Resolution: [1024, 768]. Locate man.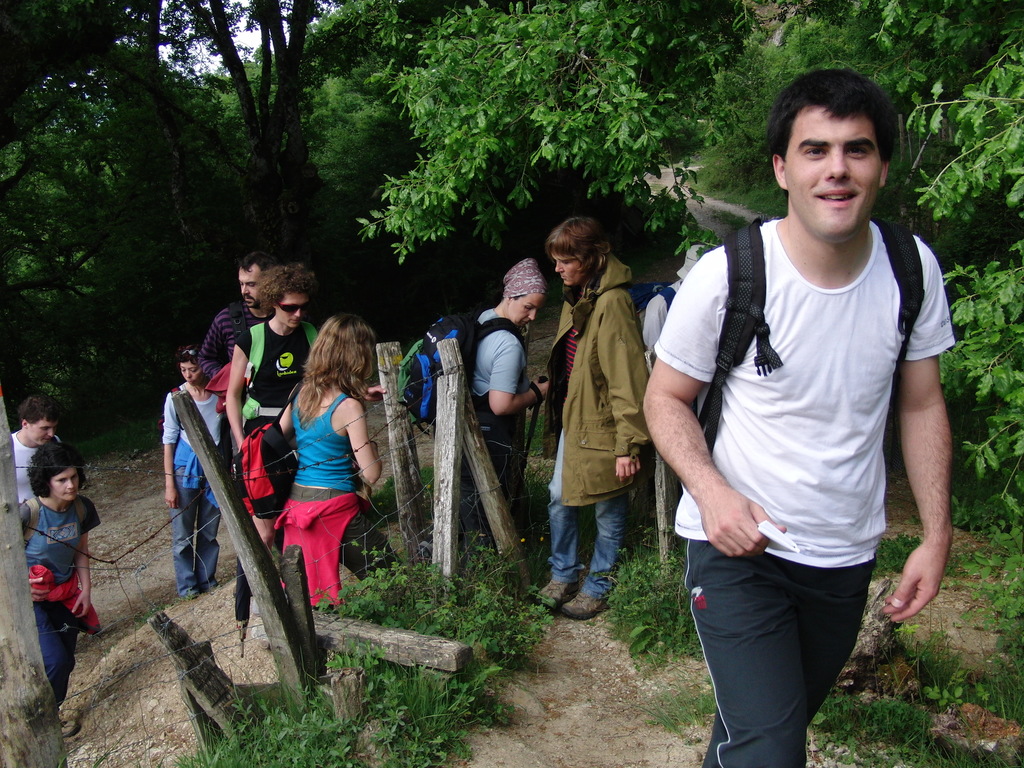
[189, 251, 271, 385].
